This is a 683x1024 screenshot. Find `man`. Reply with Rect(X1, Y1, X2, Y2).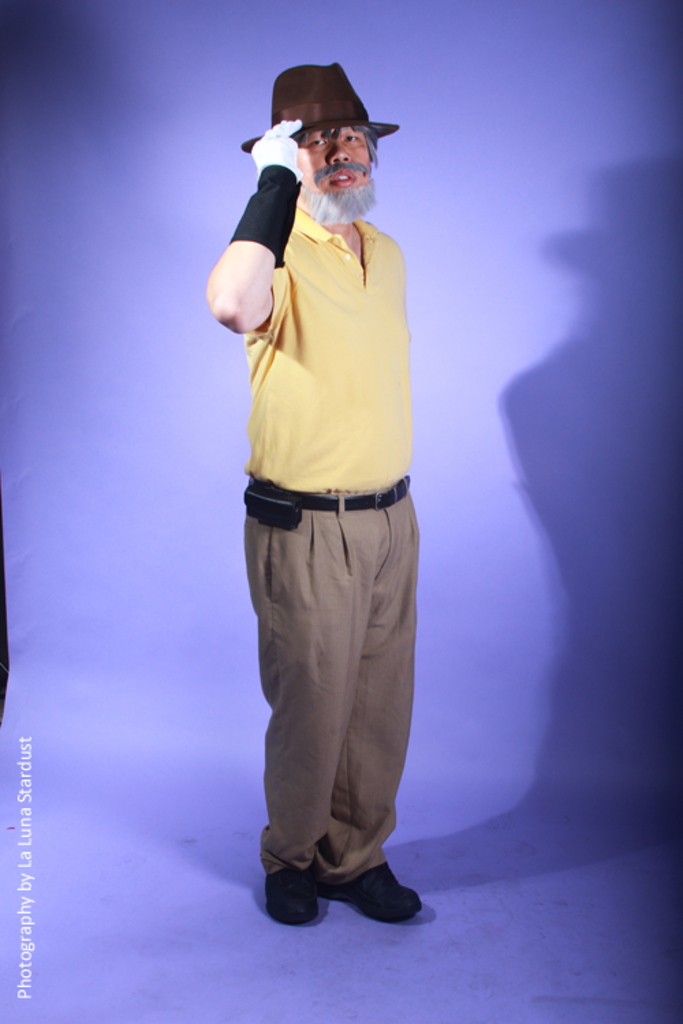
Rect(204, 66, 451, 933).
